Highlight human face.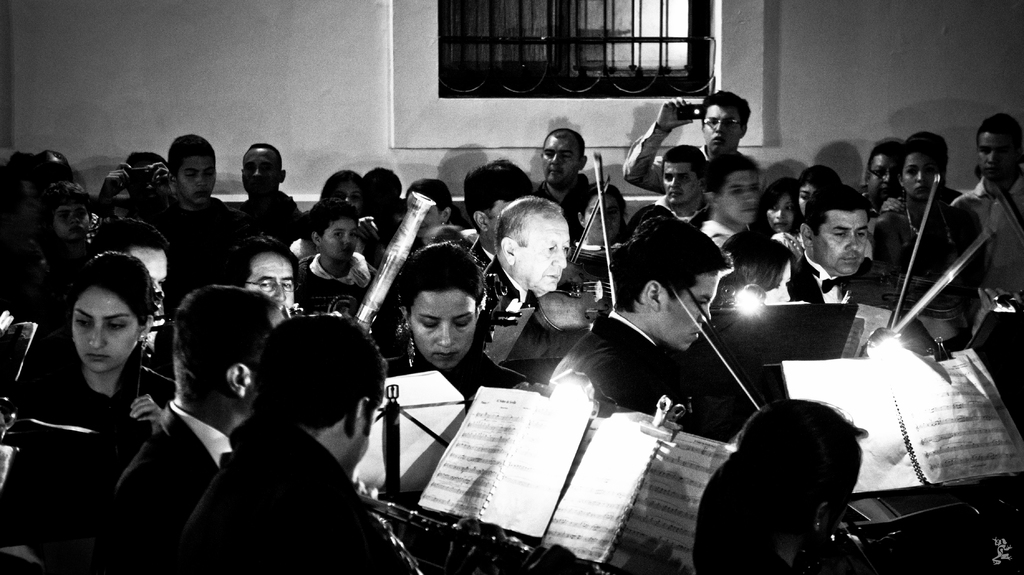
Highlighted region: region(178, 143, 216, 206).
